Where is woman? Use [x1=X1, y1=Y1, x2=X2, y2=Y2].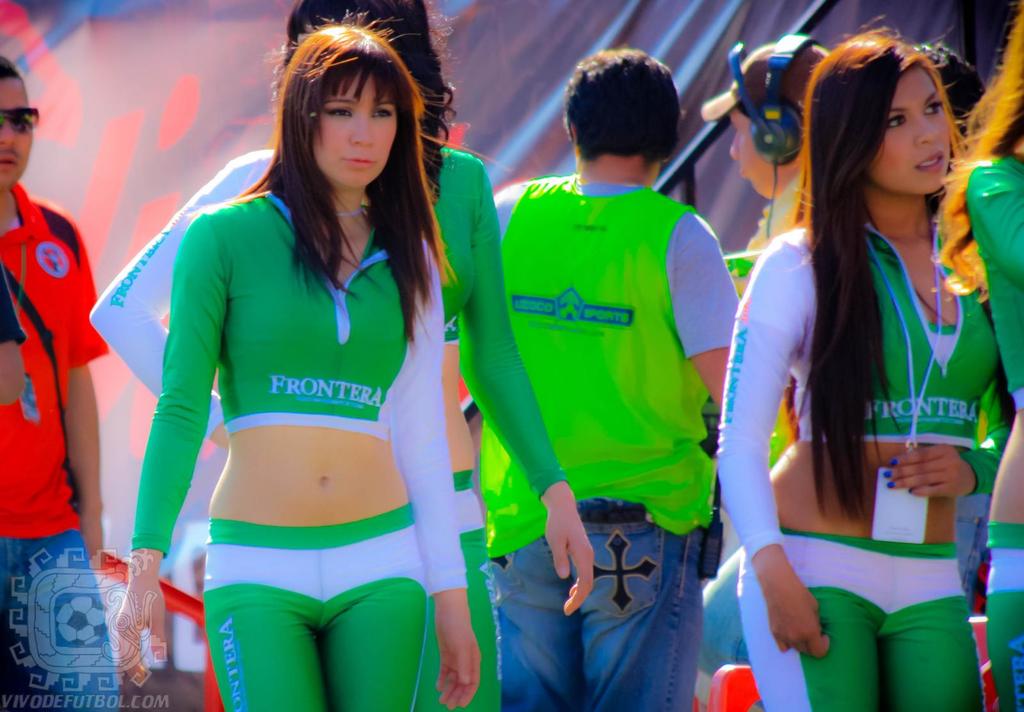
[x1=714, y1=20, x2=1012, y2=711].
